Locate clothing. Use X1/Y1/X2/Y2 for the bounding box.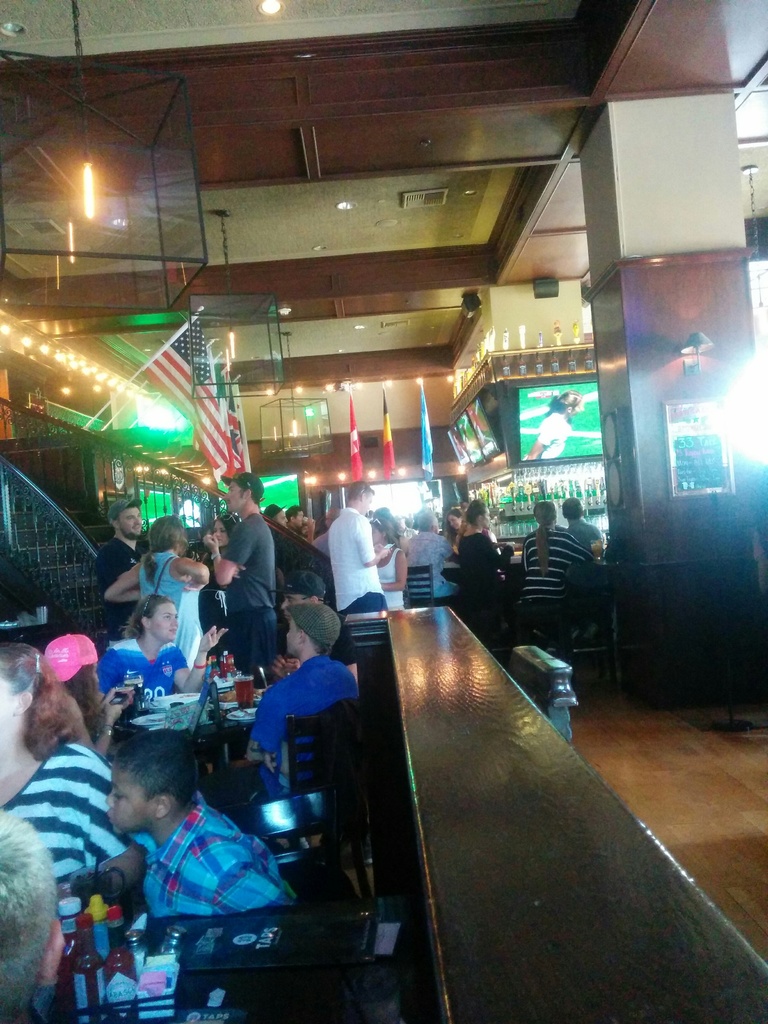
652/361/734/397.
